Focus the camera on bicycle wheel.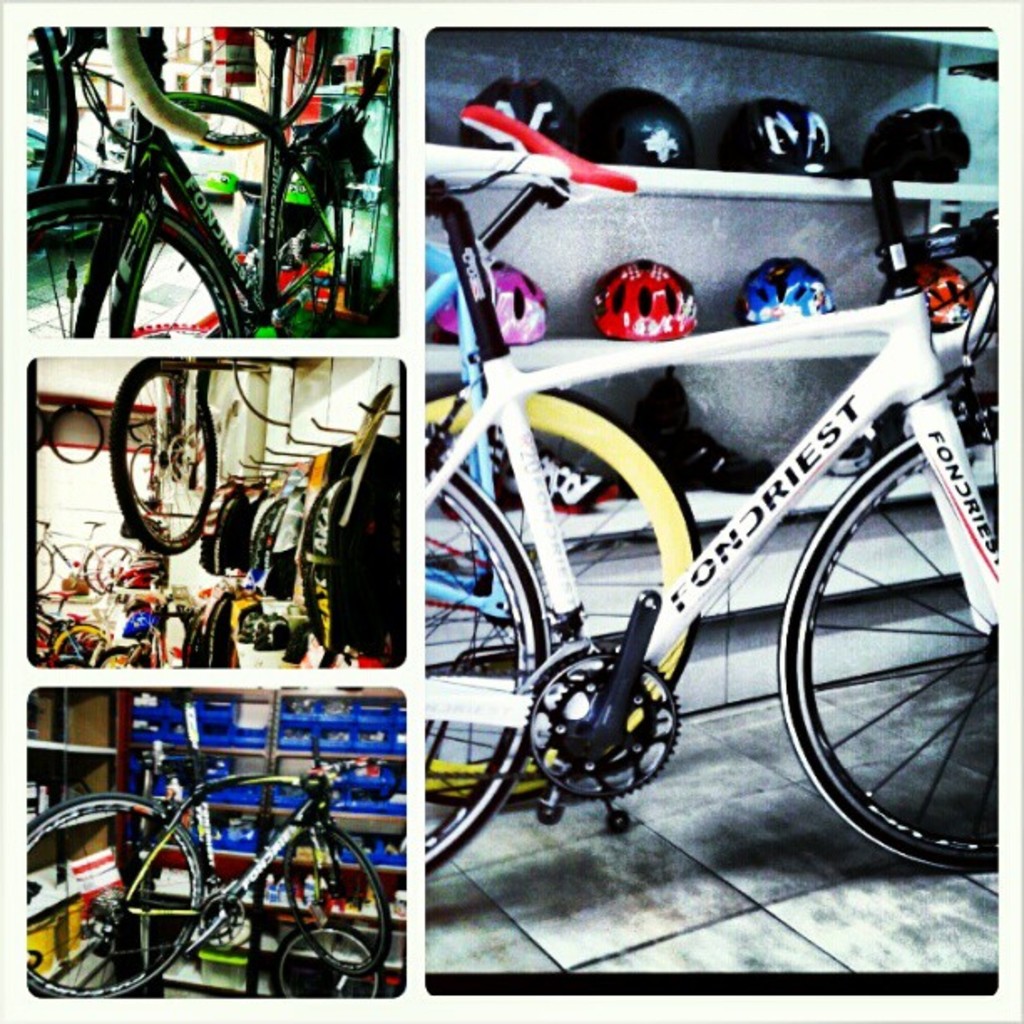
Focus region: box=[781, 433, 977, 888].
